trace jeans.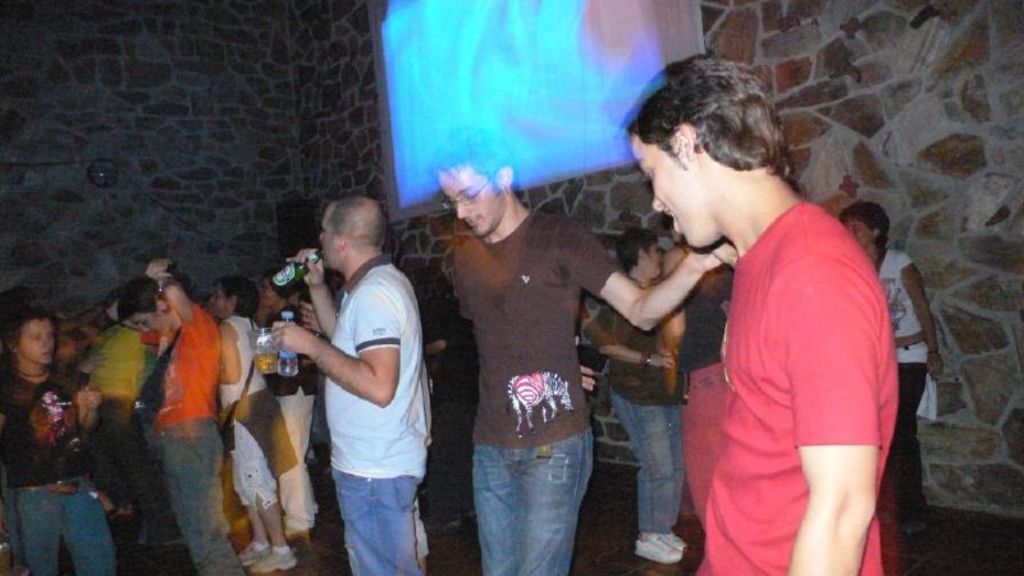
Traced to x1=460, y1=420, x2=595, y2=571.
